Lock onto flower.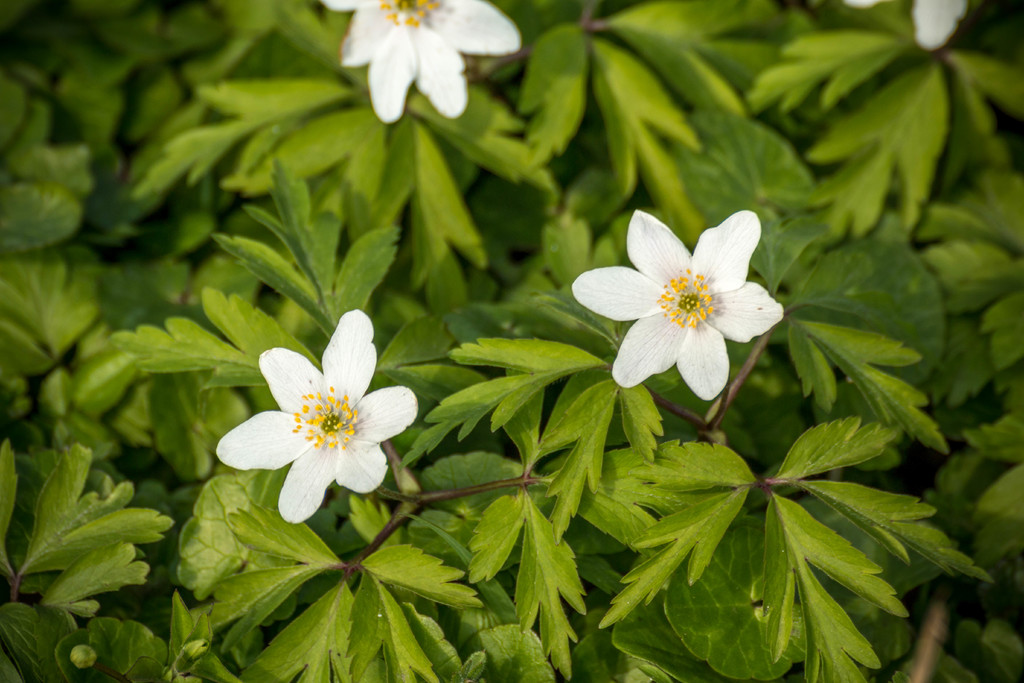
Locked: box(570, 206, 785, 401).
